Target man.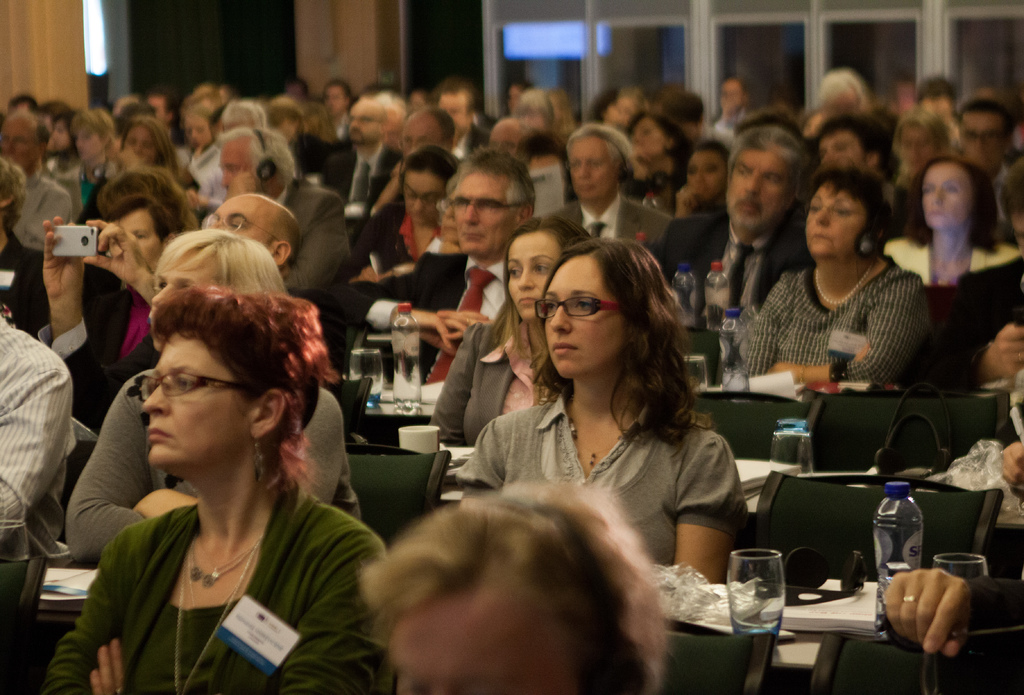
Target region: BBox(937, 90, 1021, 256).
